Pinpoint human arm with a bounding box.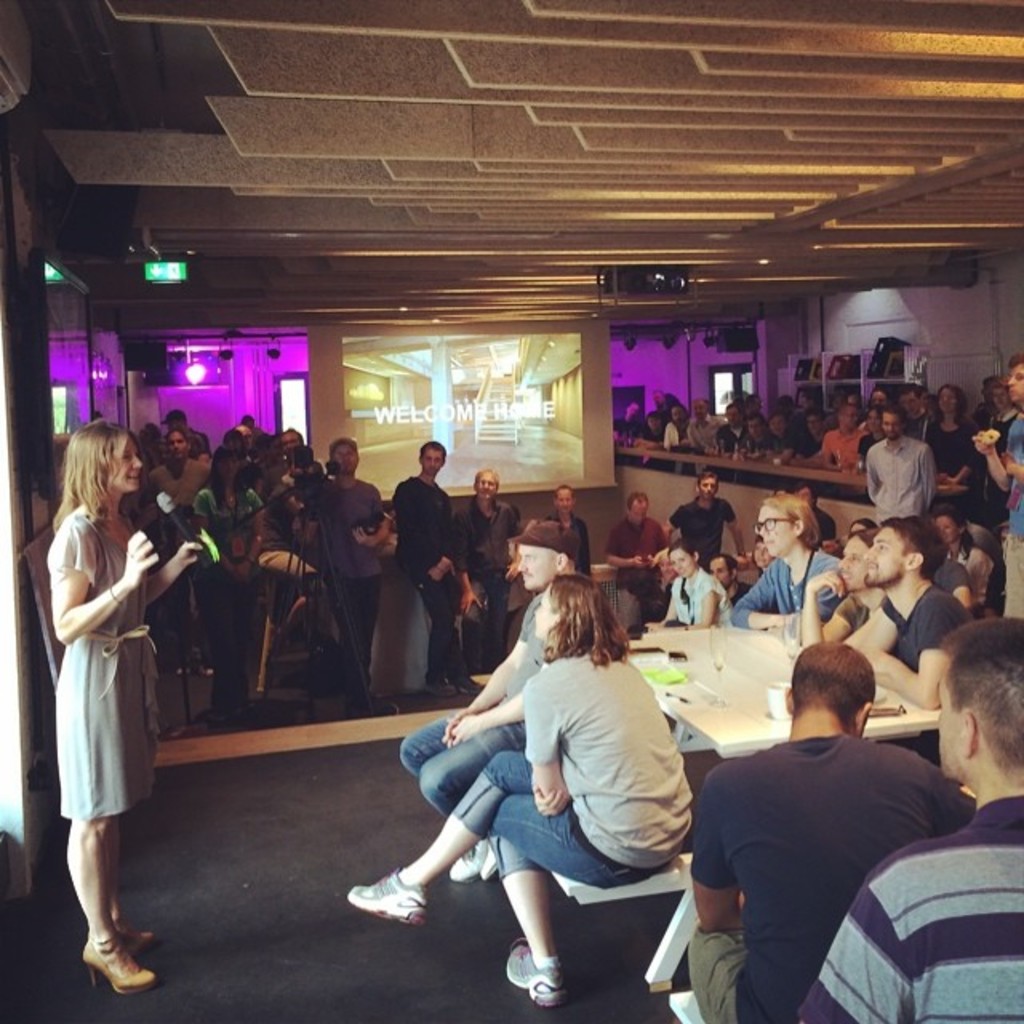
rect(821, 450, 834, 459).
